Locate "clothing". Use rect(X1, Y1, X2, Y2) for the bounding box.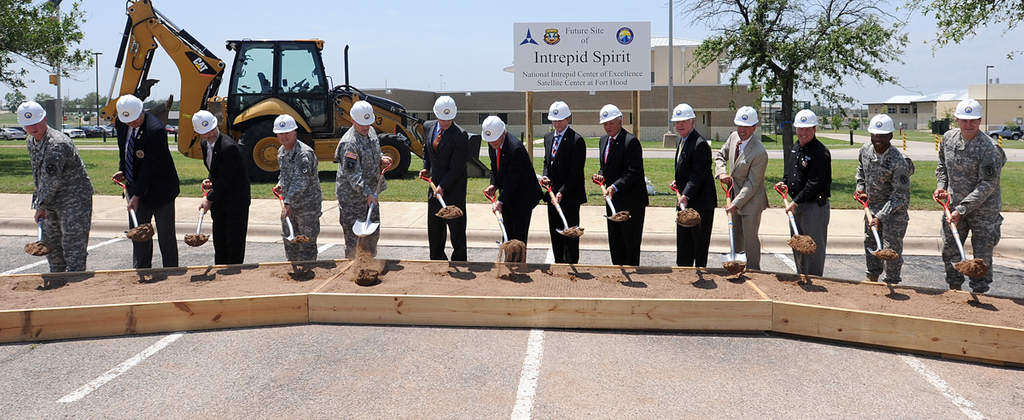
rect(854, 137, 913, 287).
